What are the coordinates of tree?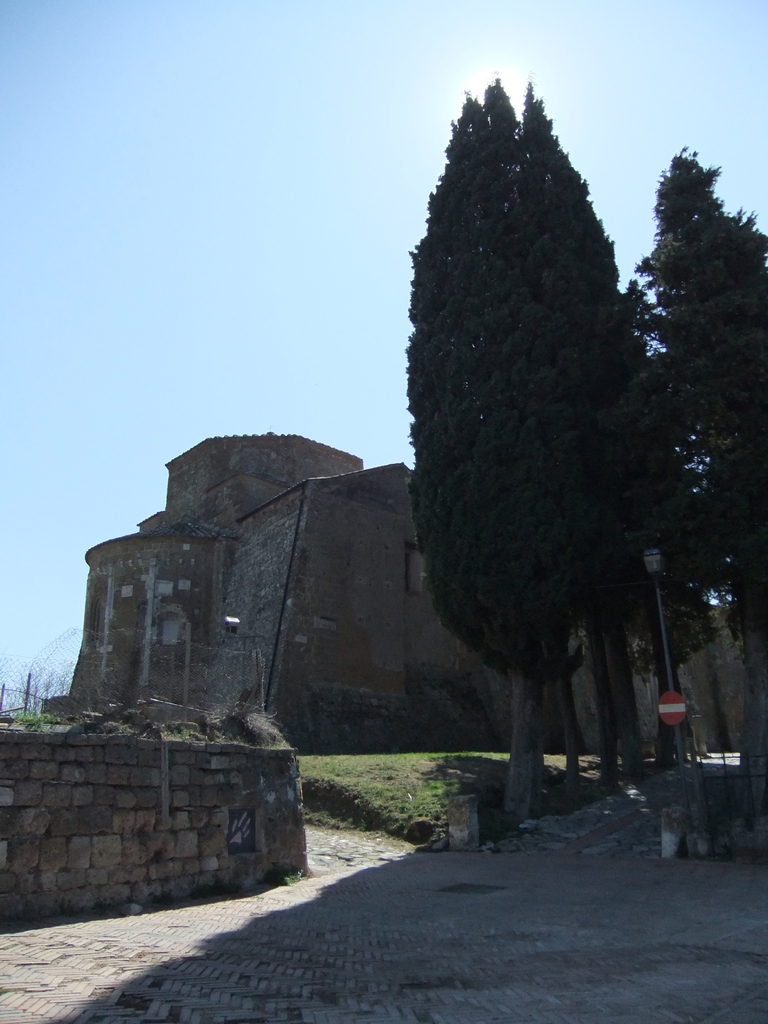
box(628, 147, 737, 383).
